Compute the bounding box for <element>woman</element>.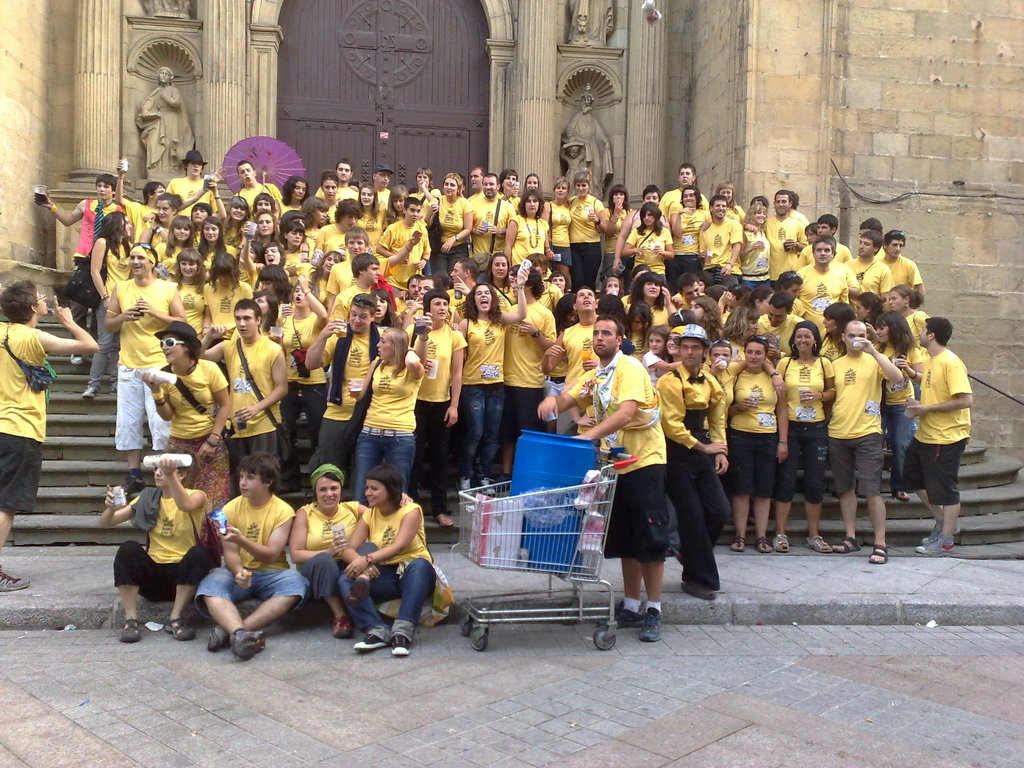
region(456, 264, 527, 497).
